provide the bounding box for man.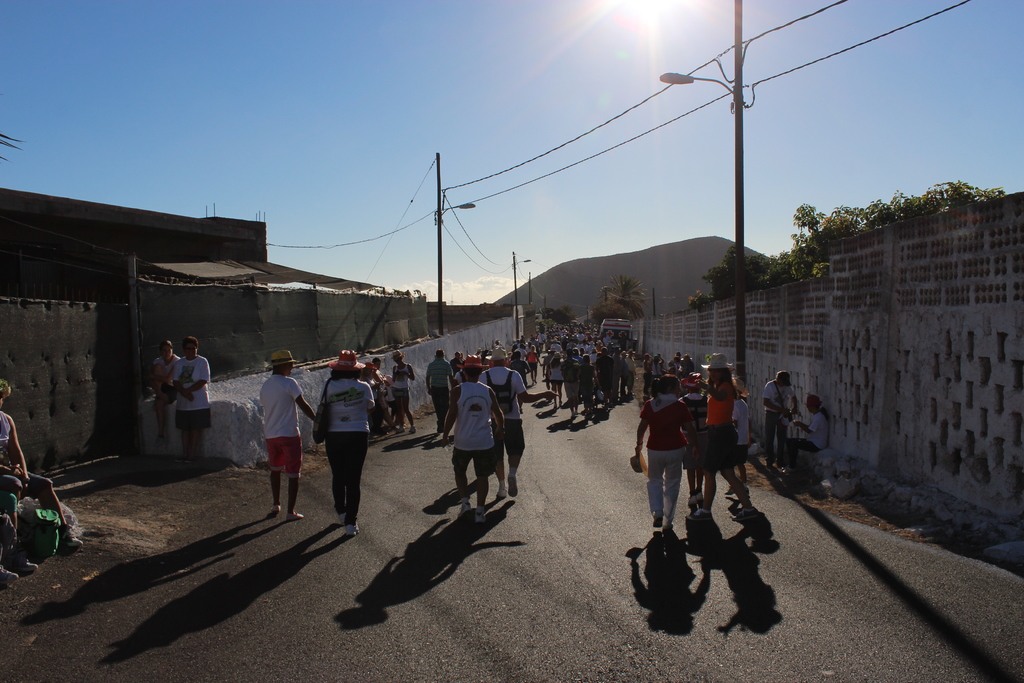
<box>625,347,637,396</box>.
